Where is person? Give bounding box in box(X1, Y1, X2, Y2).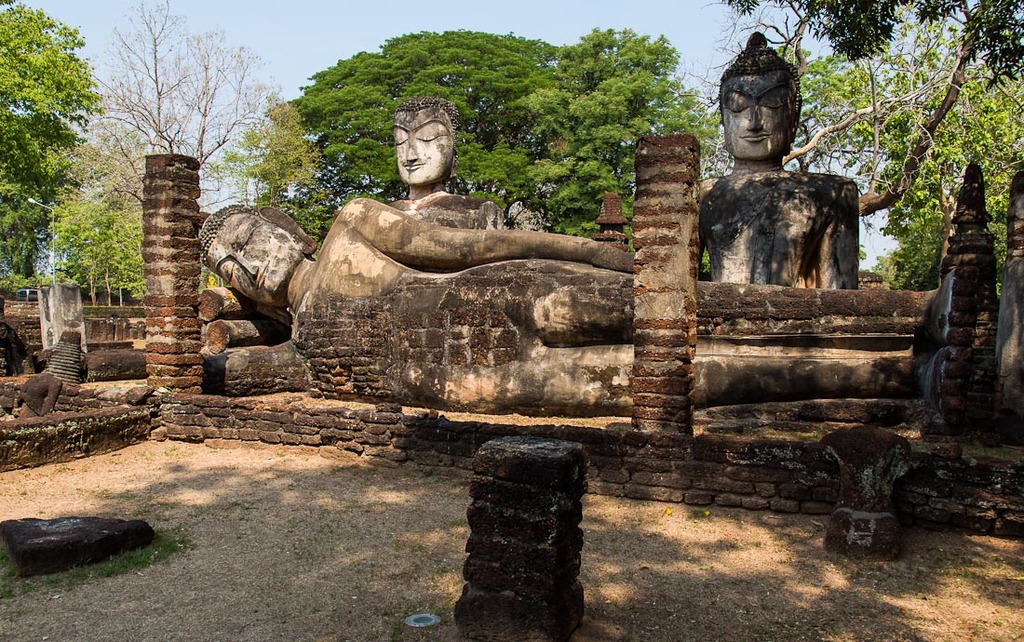
box(393, 102, 507, 227).
